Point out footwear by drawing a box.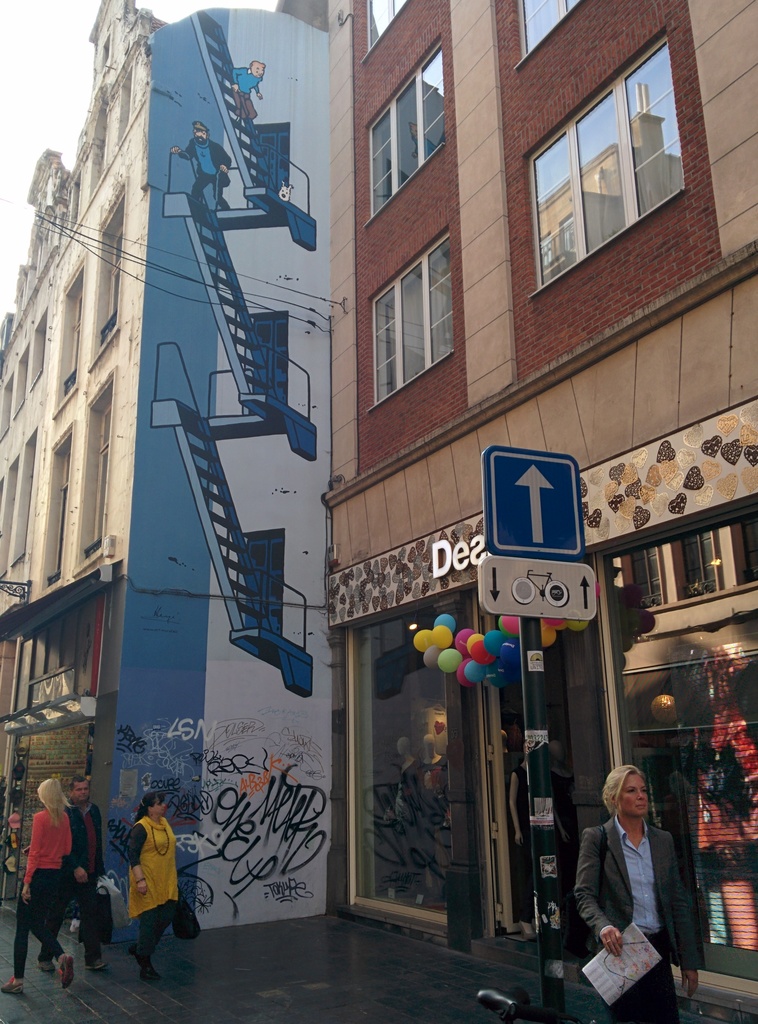
BBox(127, 943, 145, 968).
